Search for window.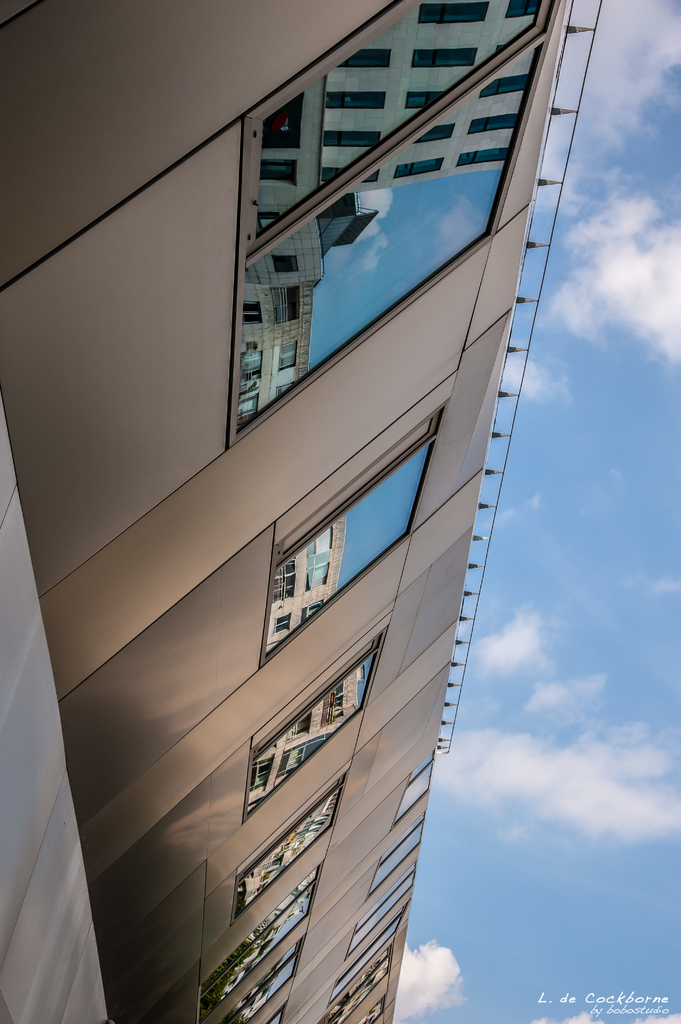
Found at select_region(334, 908, 405, 1002).
